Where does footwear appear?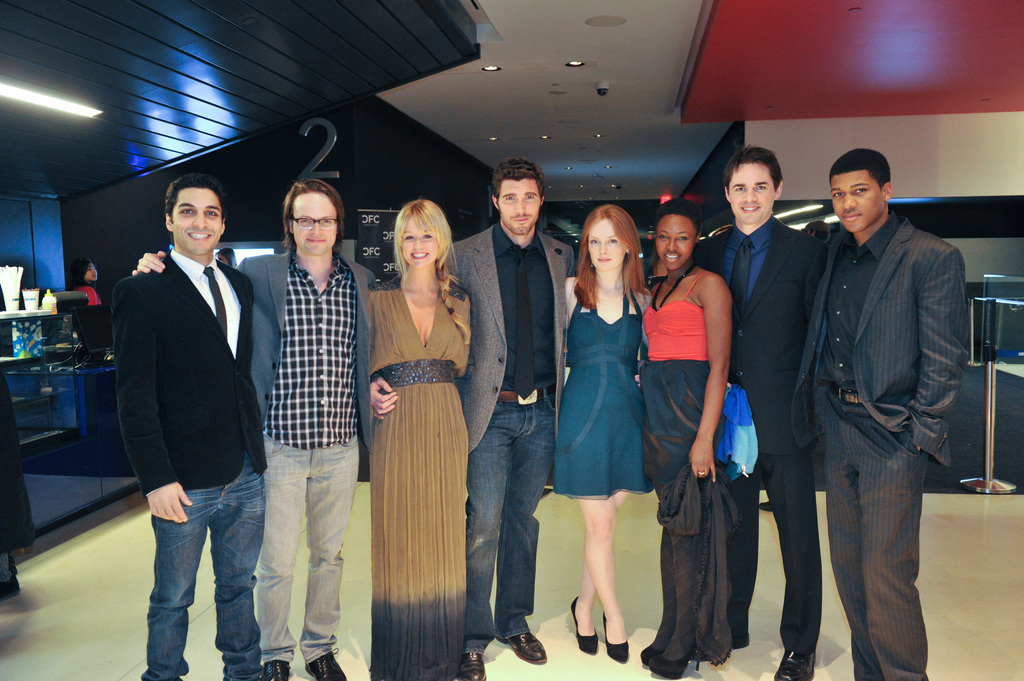
Appears at [306,648,352,680].
